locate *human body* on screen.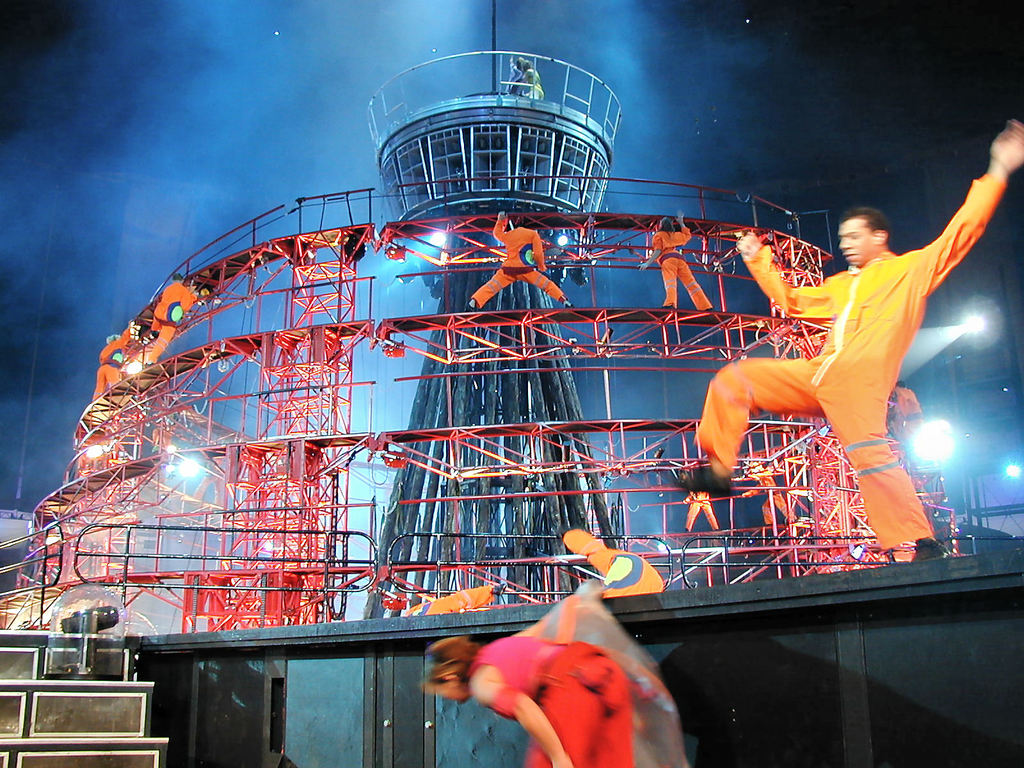
On screen at [148,280,200,362].
